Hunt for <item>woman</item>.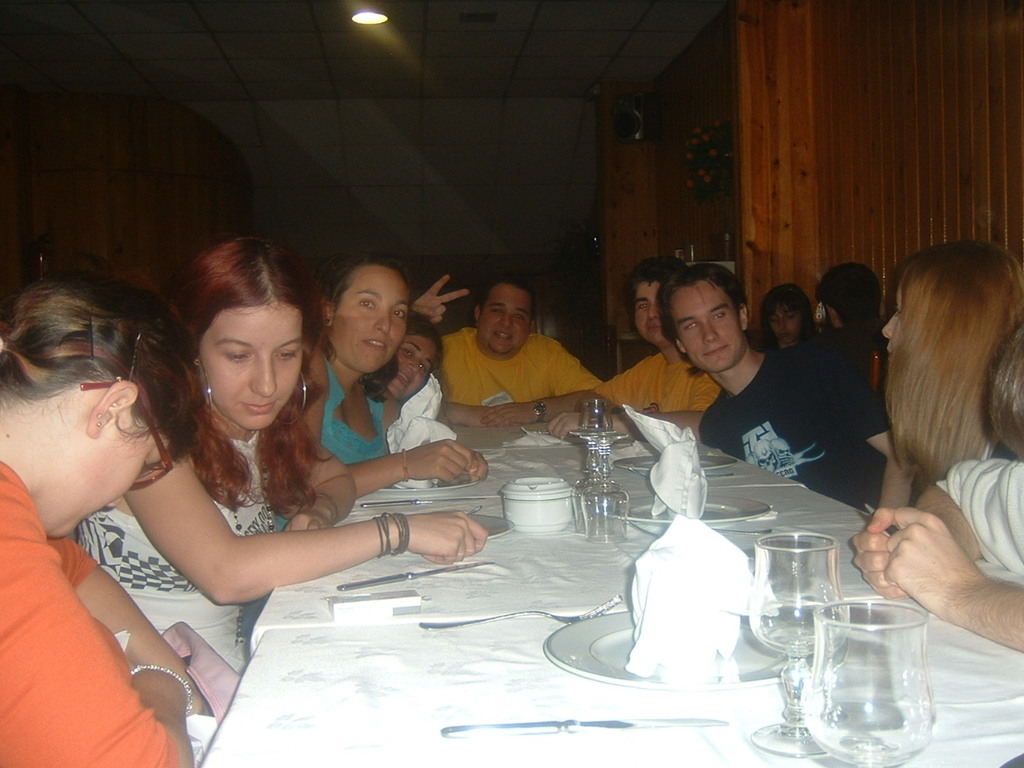
Hunted down at [0,272,194,767].
